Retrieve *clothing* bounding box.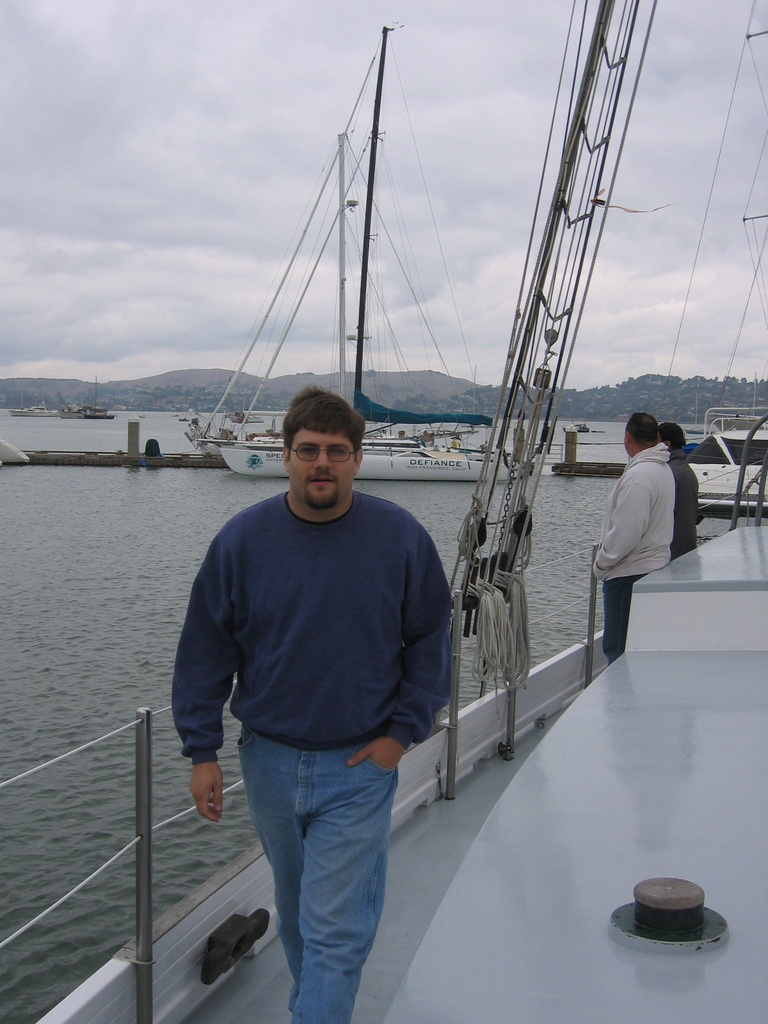
Bounding box: 586, 440, 682, 662.
